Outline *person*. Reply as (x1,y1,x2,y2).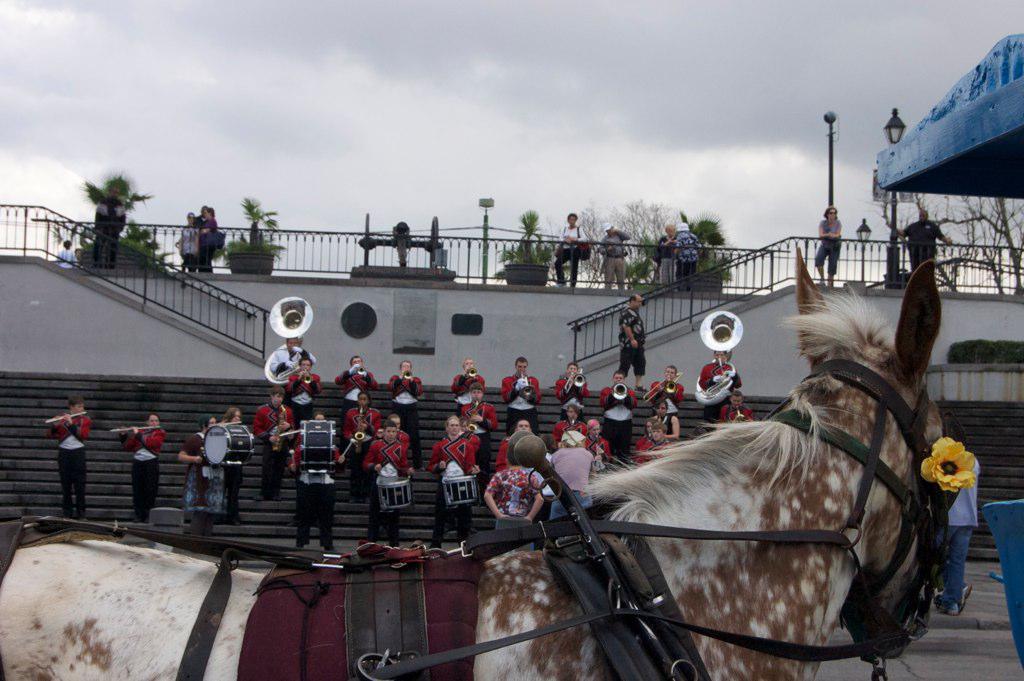
(930,454,980,614).
